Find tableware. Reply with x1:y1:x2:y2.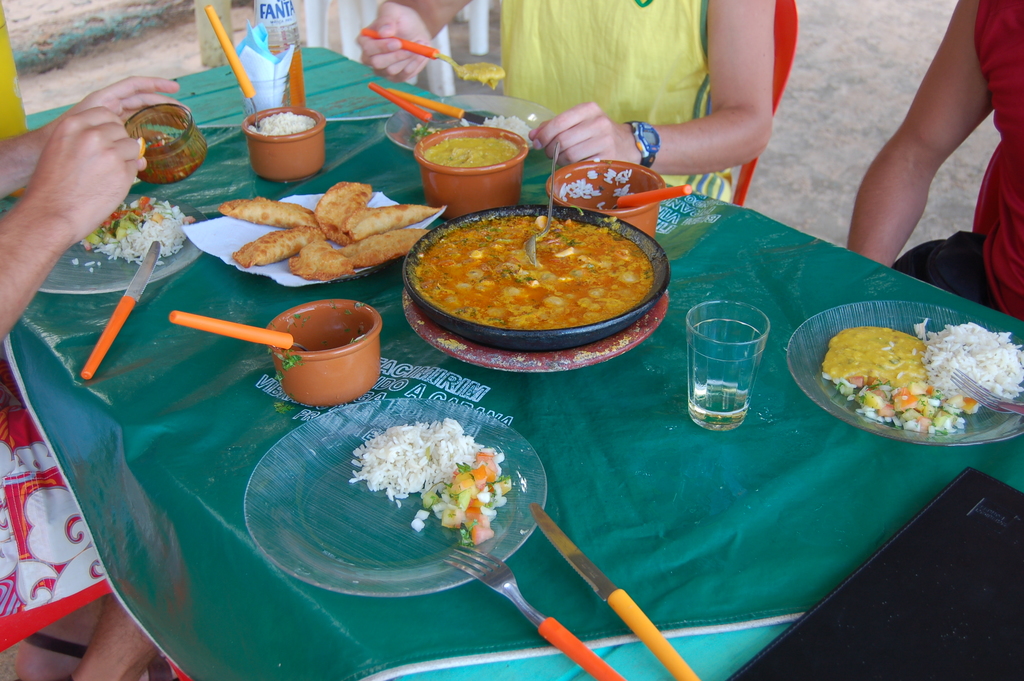
384:86:504:126.
